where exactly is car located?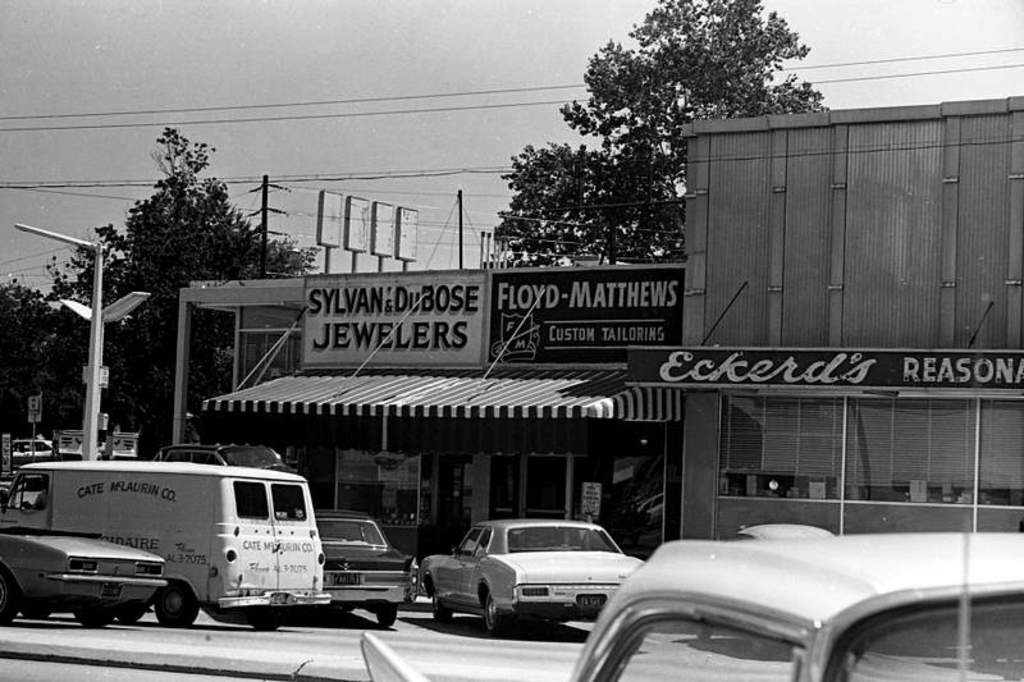
Its bounding box is Rect(152, 444, 294, 467).
